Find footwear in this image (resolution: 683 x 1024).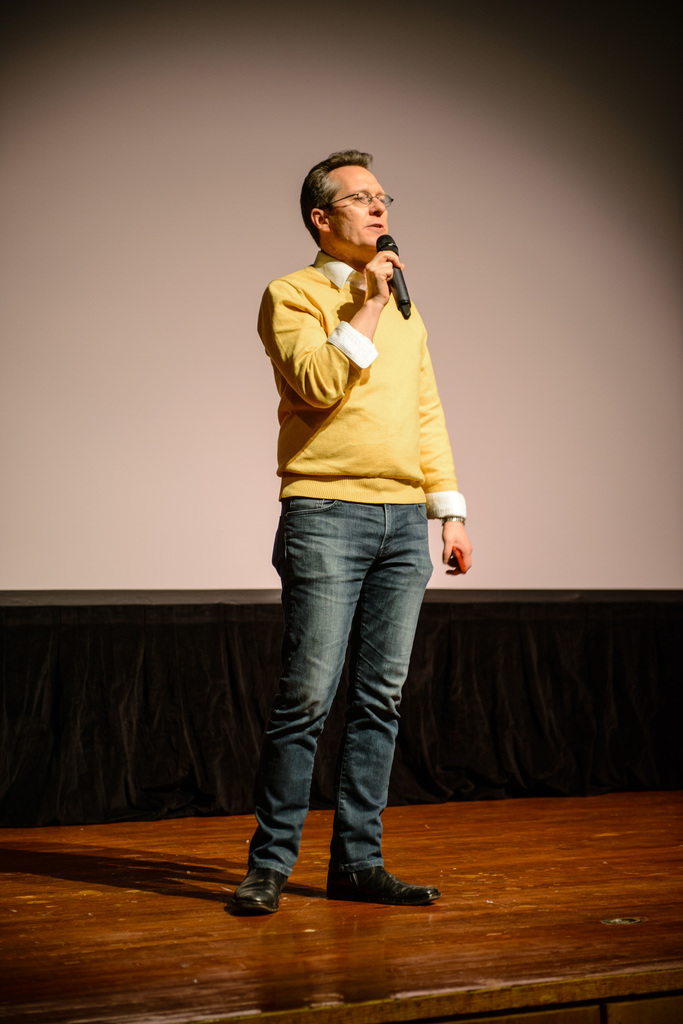
pyautogui.locateOnScreen(323, 863, 444, 903).
